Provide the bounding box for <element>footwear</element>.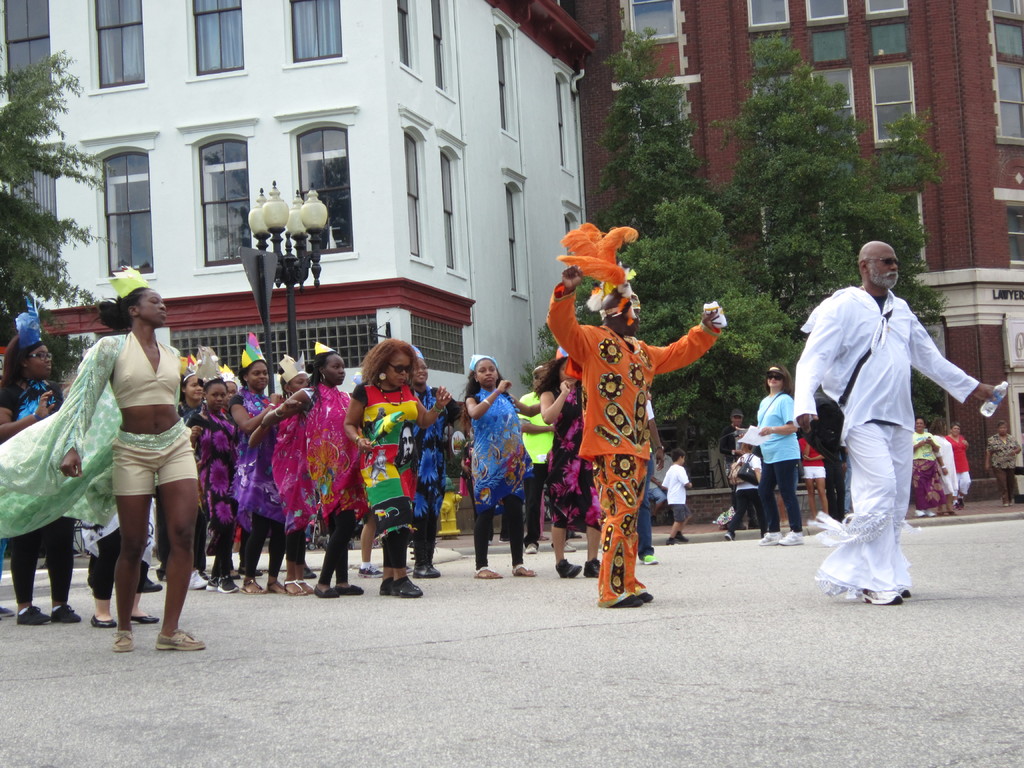
[x1=306, y1=585, x2=312, y2=596].
